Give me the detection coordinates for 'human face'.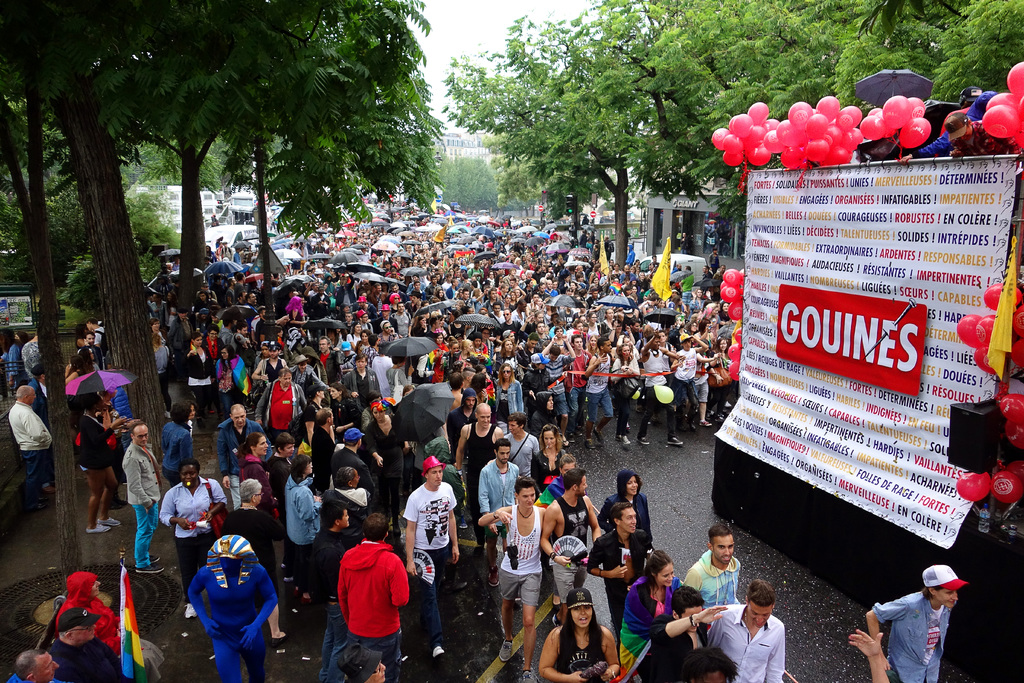
crop(381, 317, 394, 334).
